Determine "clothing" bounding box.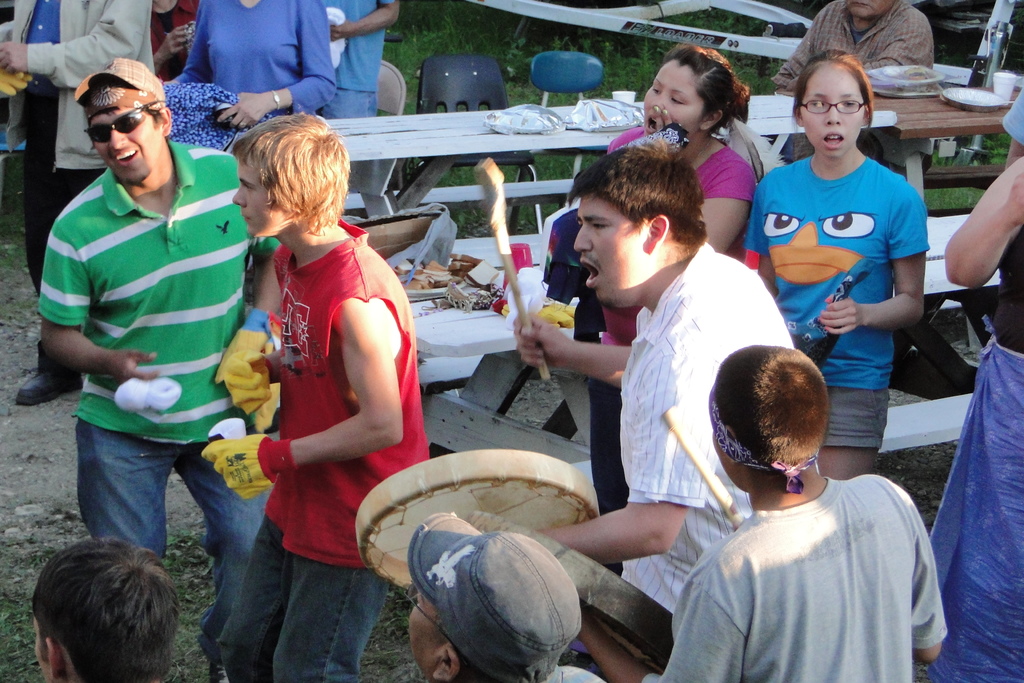
Determined: select_region(13, 0, 156, 294).
